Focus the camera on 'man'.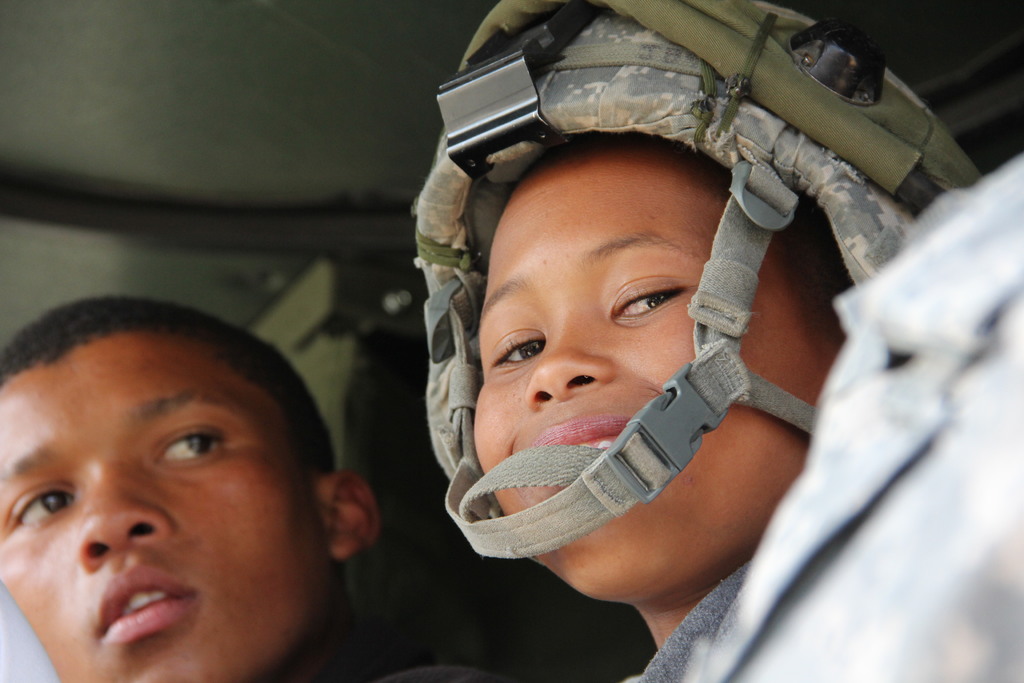
Focus region: pyautogui.locateOnScreen(0, 299, 381, 682).
